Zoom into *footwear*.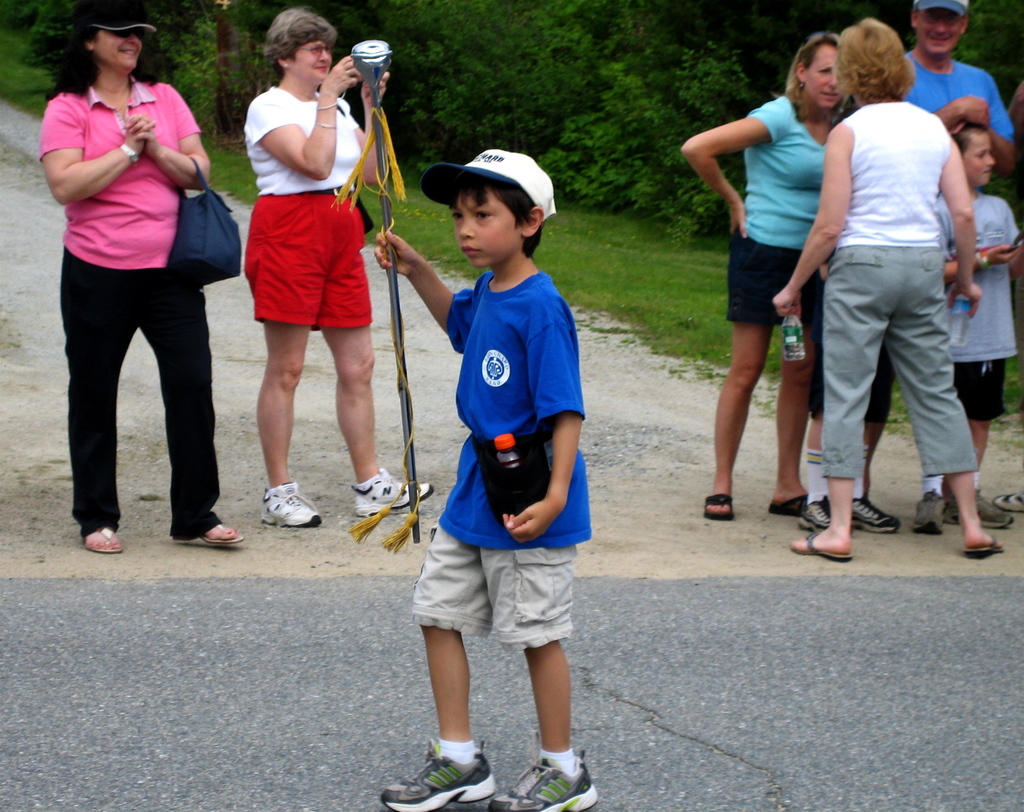
Zoom target: {"x1": 86, "y1": 525, "x2": 124, "y2": 556}.
